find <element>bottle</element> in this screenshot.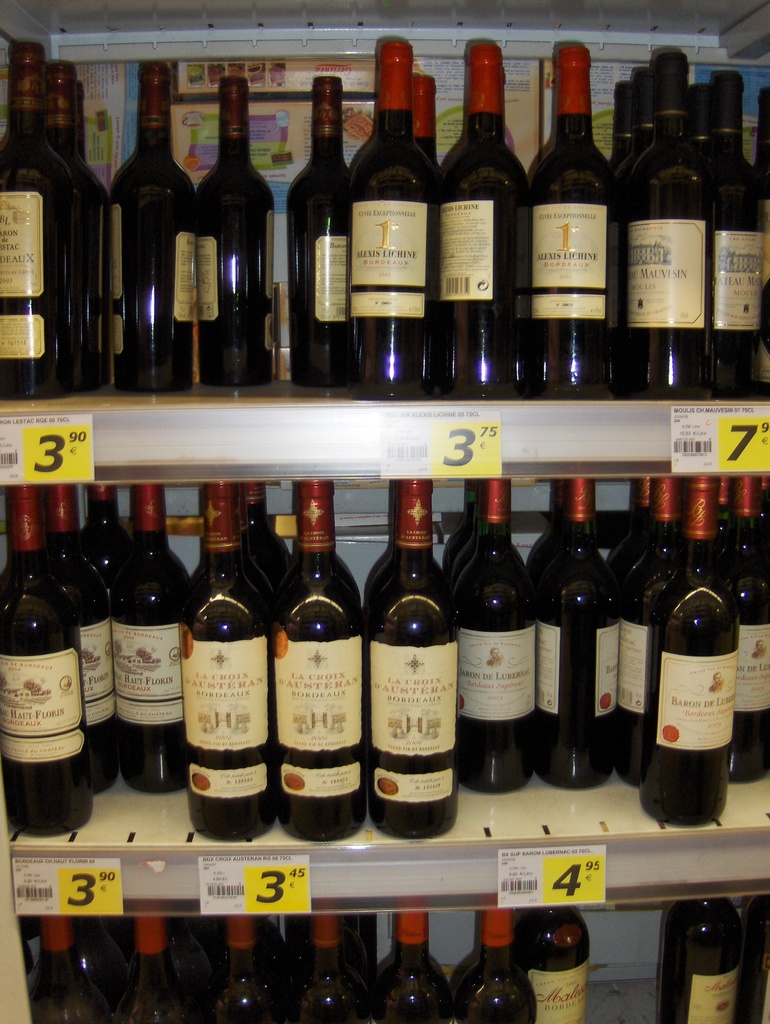
The bounding box for <element>bottle</element> is [524, 42, 622, 400].
